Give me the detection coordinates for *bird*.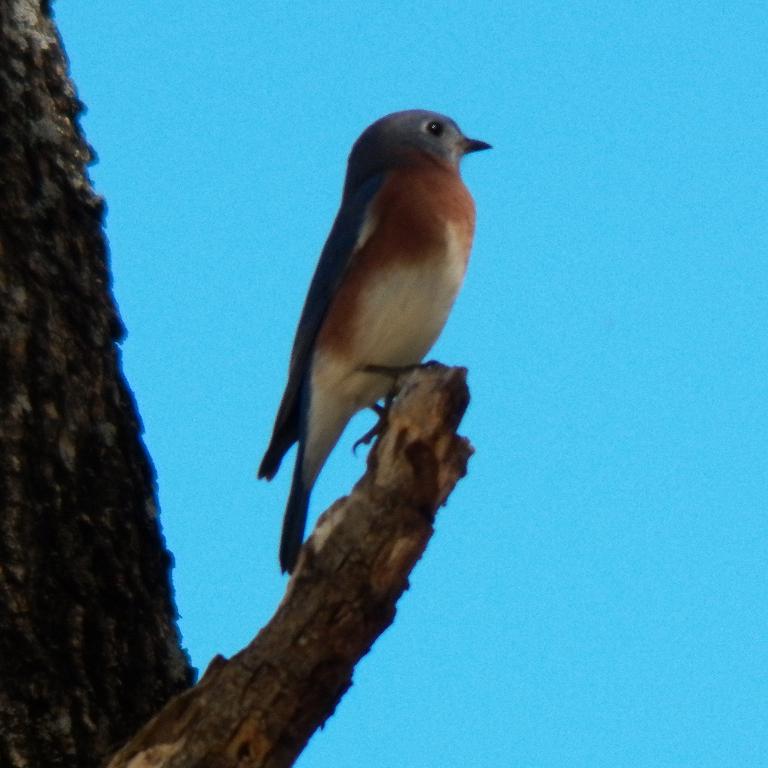
x1=246 y1=129 x2=511 y2=508.
